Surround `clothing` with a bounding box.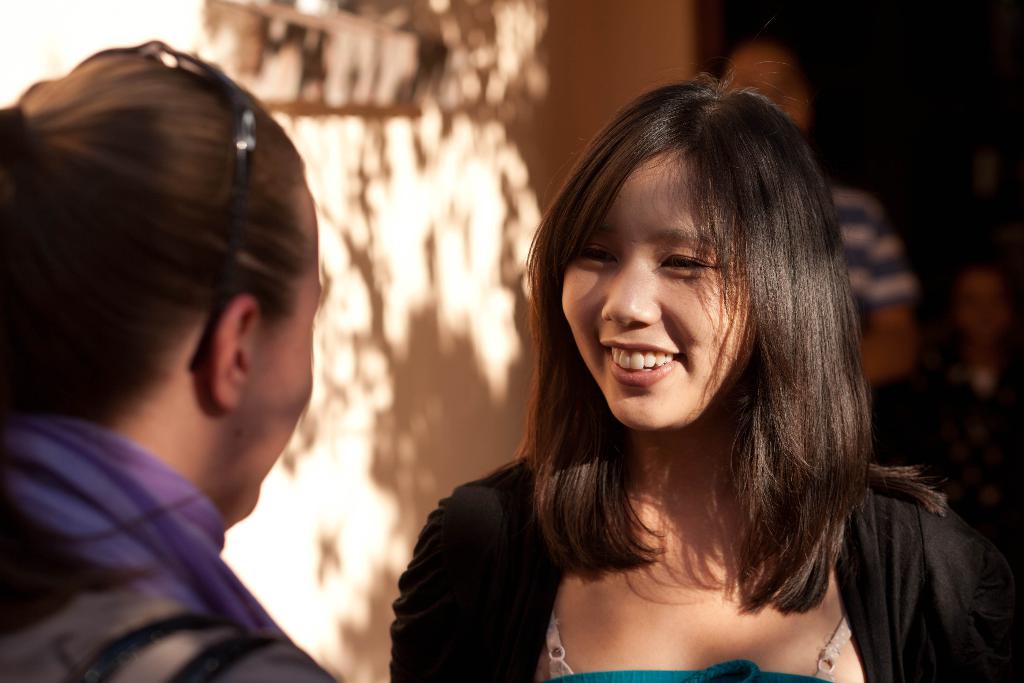
bbox=(815, 187, 909, 298).
